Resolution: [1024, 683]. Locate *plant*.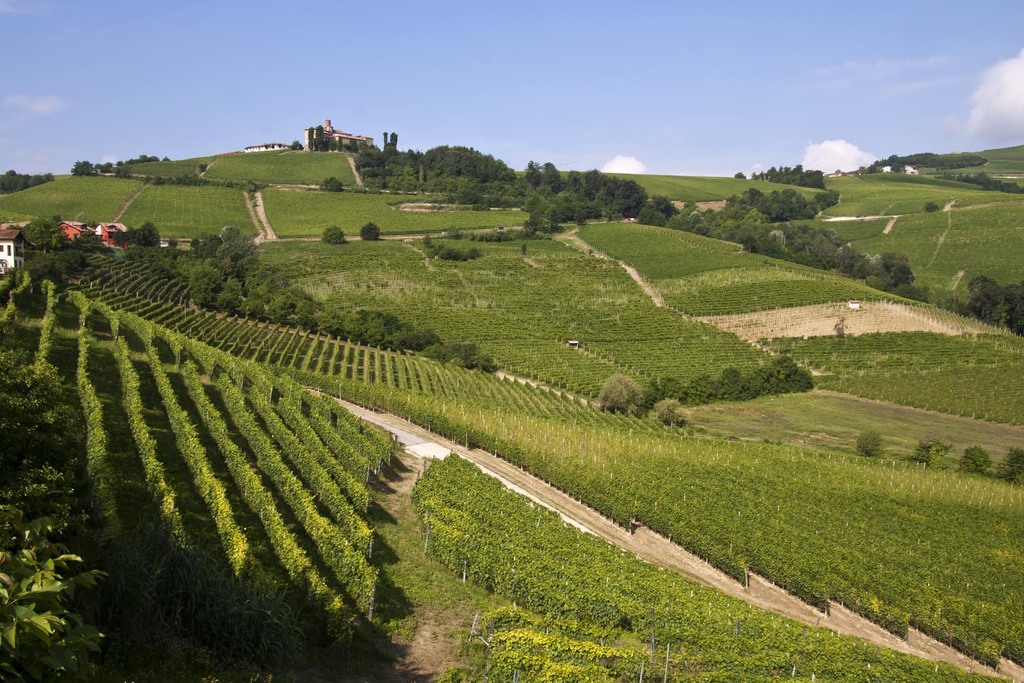
319, 223, 343, 246.
